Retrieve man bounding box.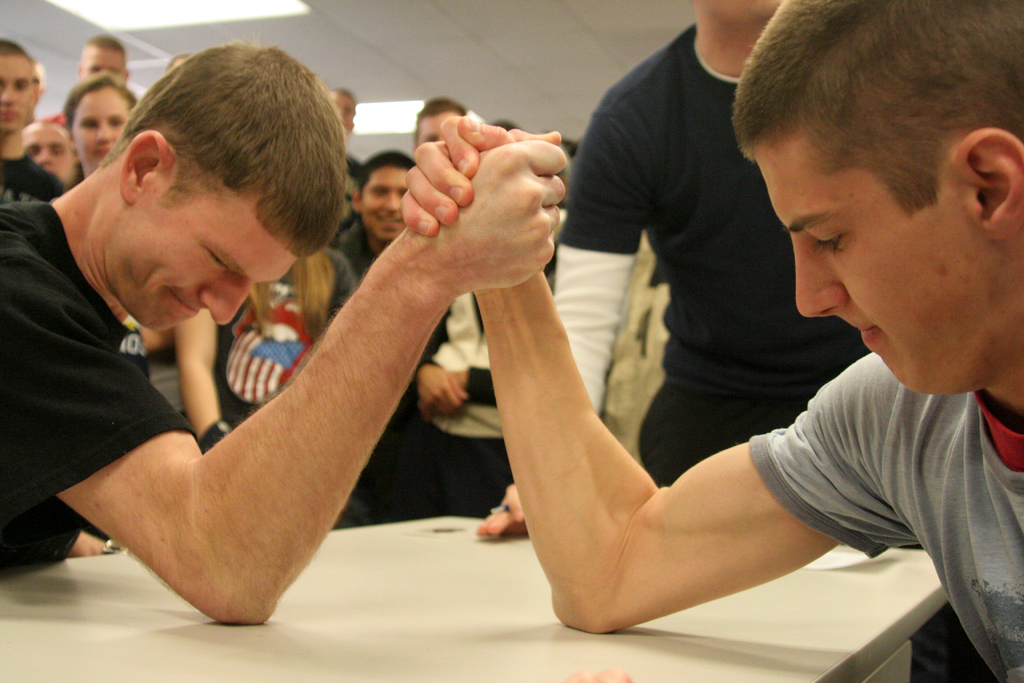
Bounding box: <bbox>396, 0, 1023, 682</bbox>.
